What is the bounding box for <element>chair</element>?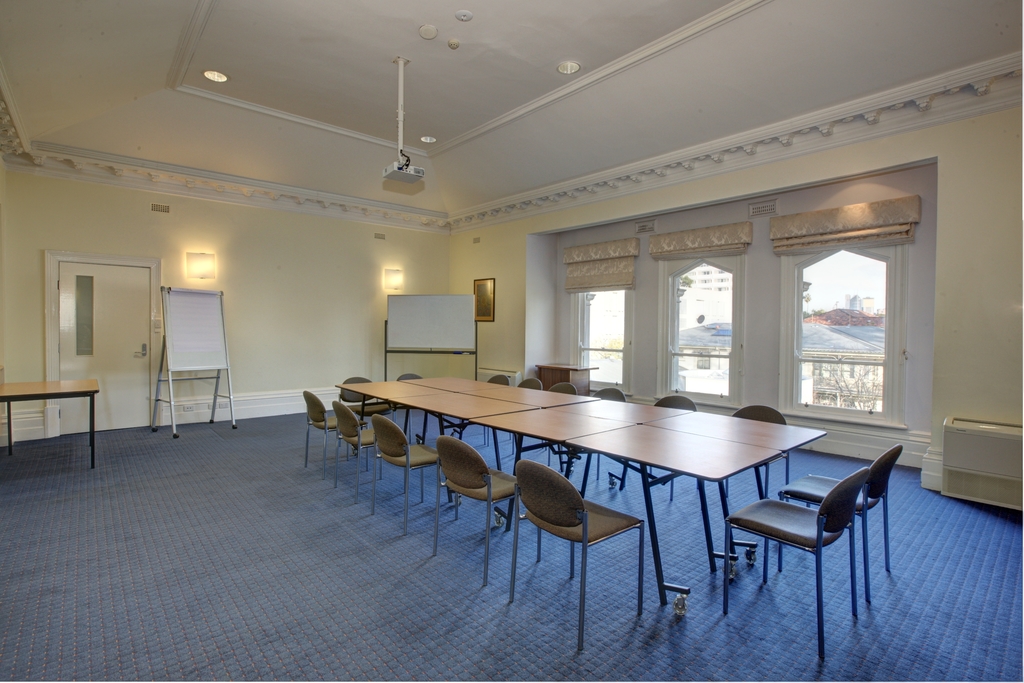
x1=508 y1=440 x2=650 y2=632.
